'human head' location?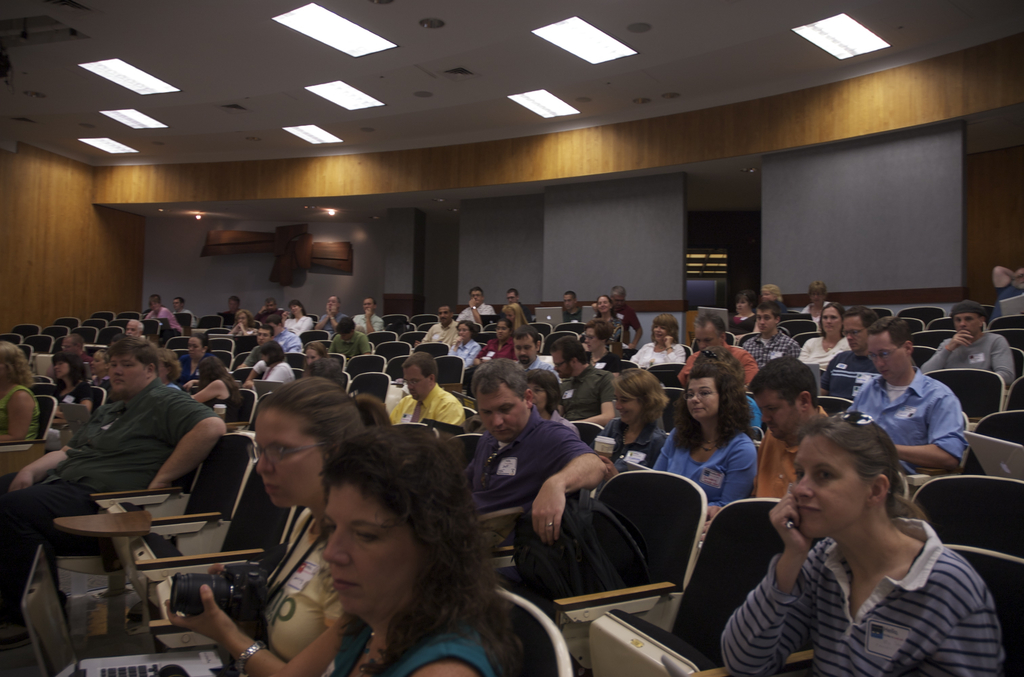
168 295 184 311
